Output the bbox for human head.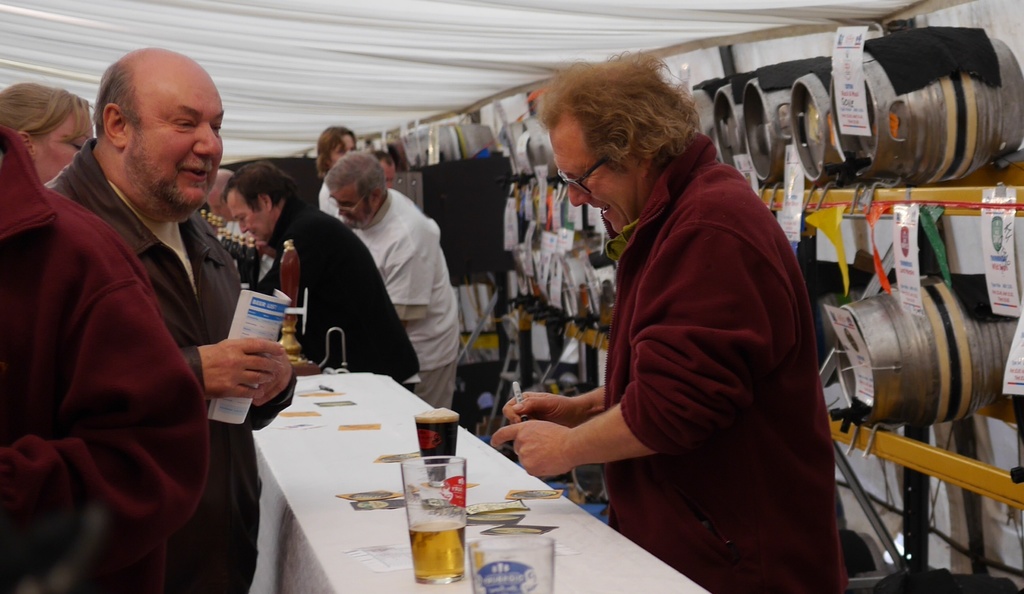
BBox(372, 149, 397, 190).
